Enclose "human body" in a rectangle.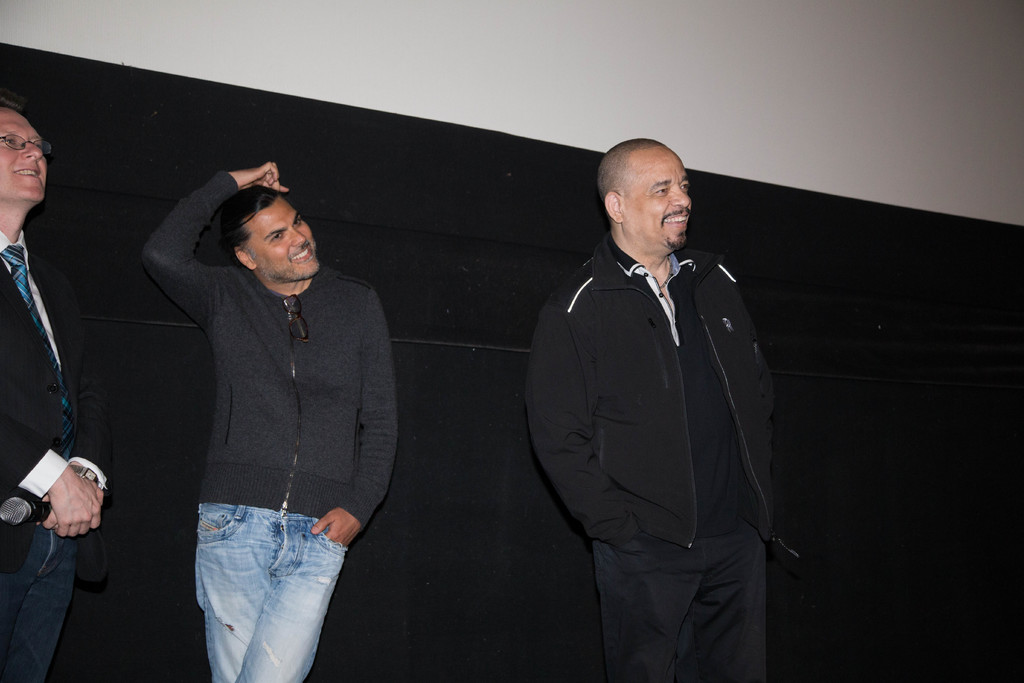
select_region(527, 133, 810, 682).
